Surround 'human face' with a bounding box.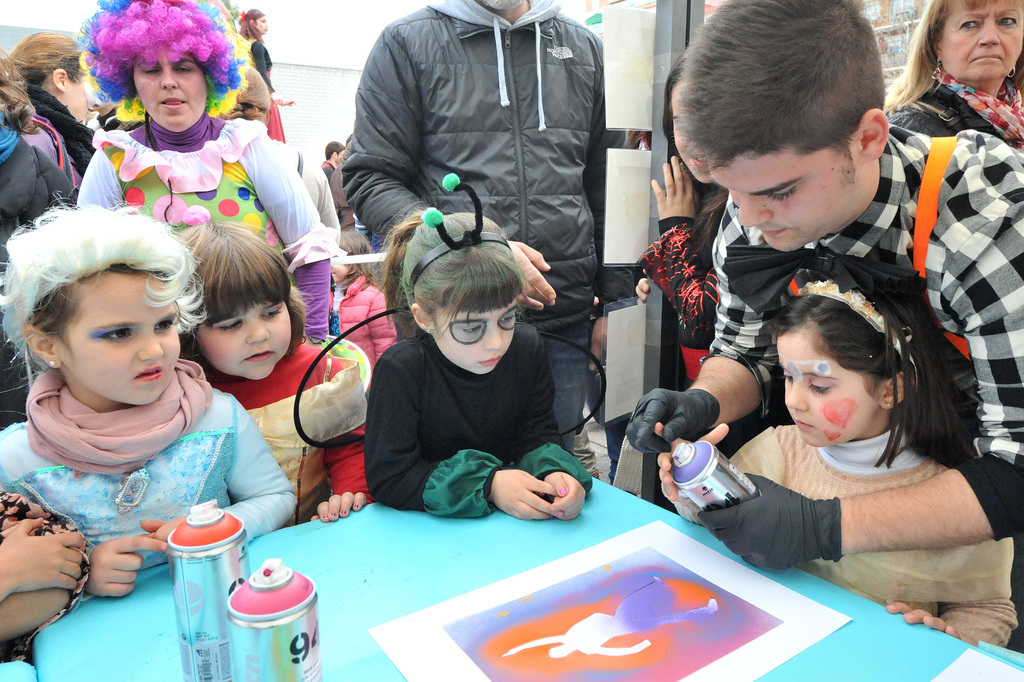
<bbox>253, 15, 269, 37</bbox>.
